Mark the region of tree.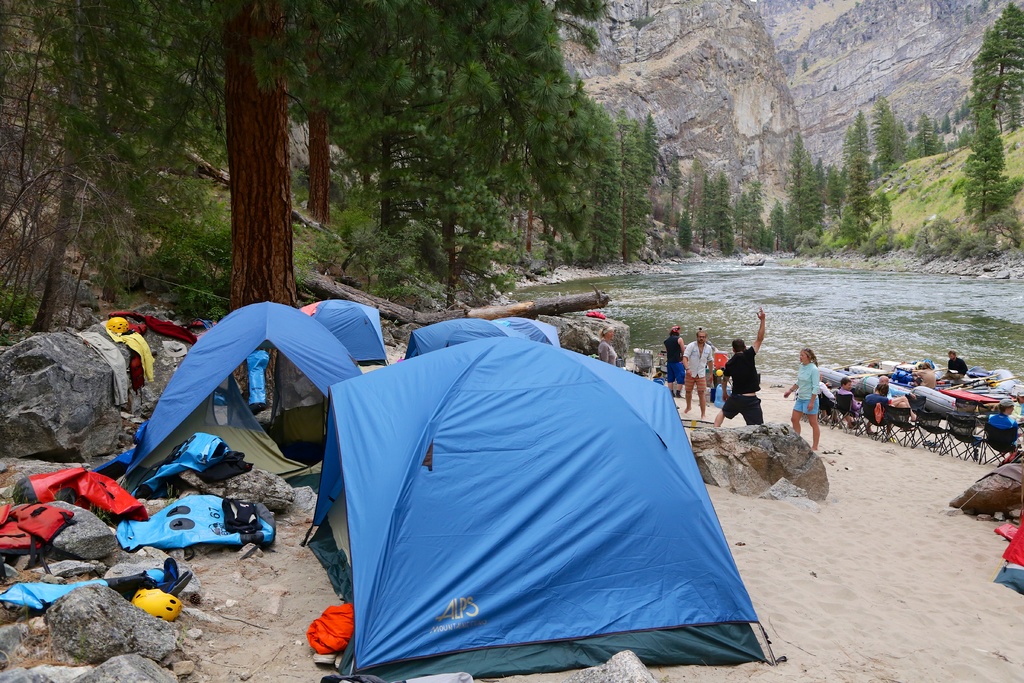
Region: select_region(785, 135, 820, 250).
